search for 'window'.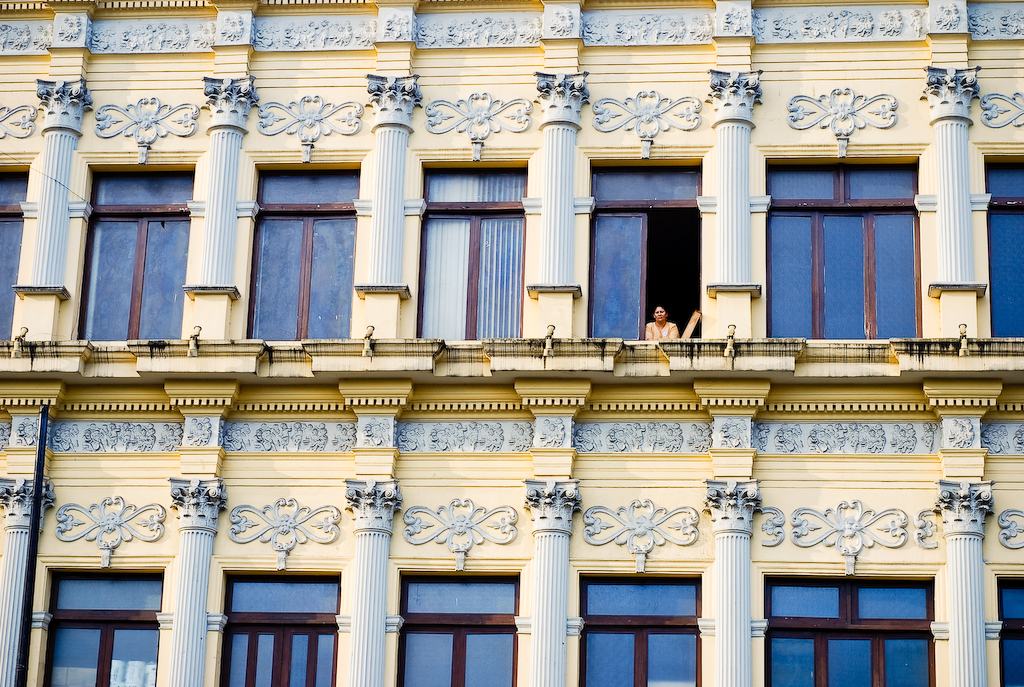
Found at [42,572,160,686].
